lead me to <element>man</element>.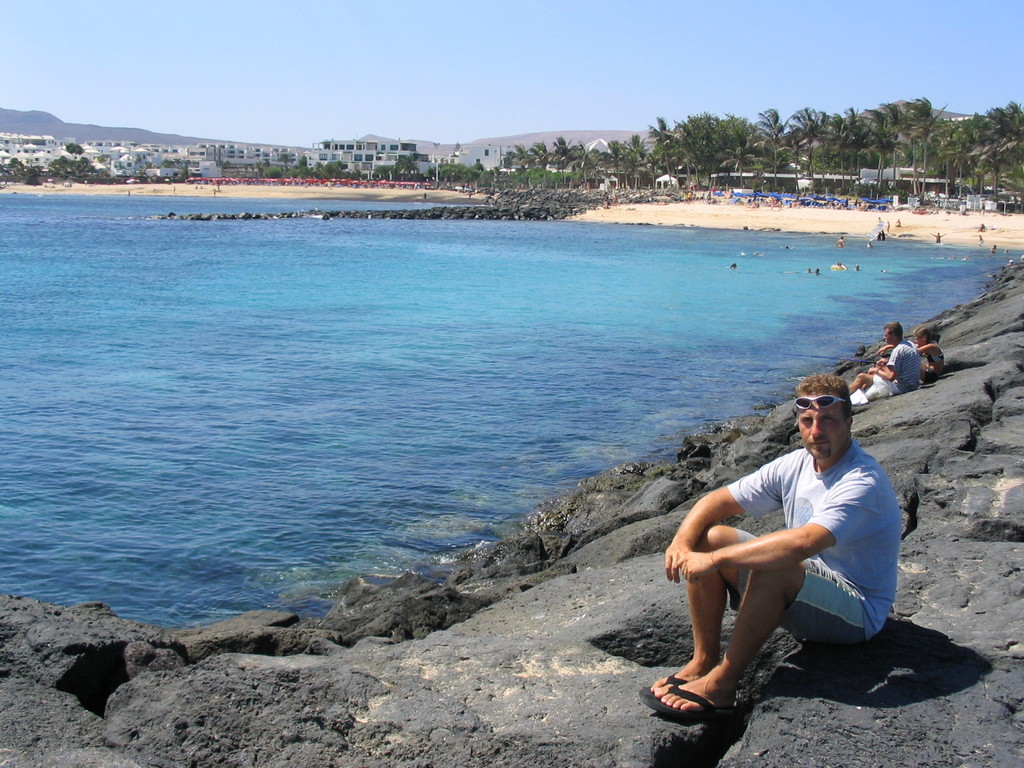
Lead to crop(663, 368, 907, 719).
